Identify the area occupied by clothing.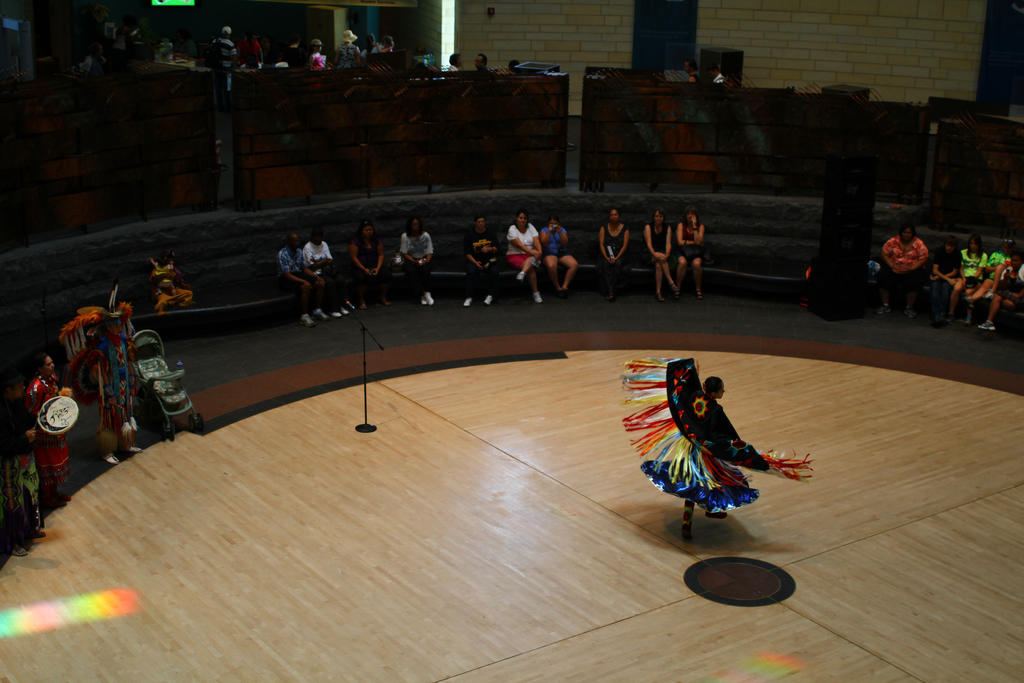
Area: detection(508, 225, 537, 274).
